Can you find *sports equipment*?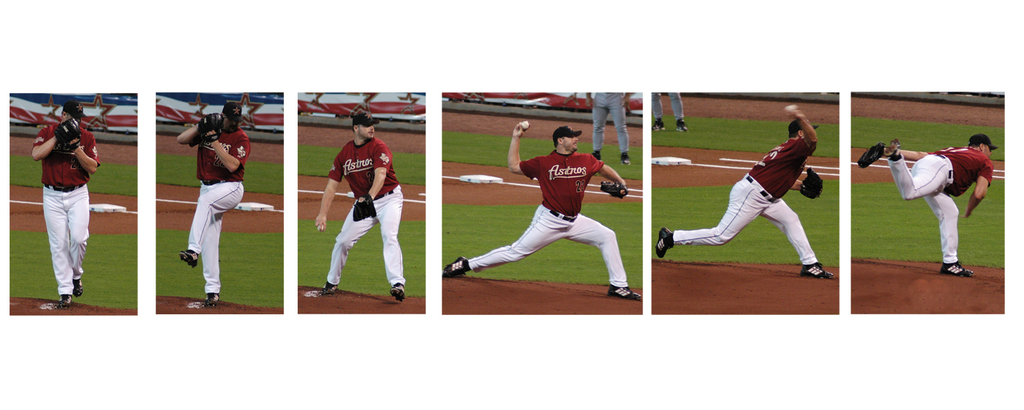
Yes, bounding box: (197, 113, 225, 144).
